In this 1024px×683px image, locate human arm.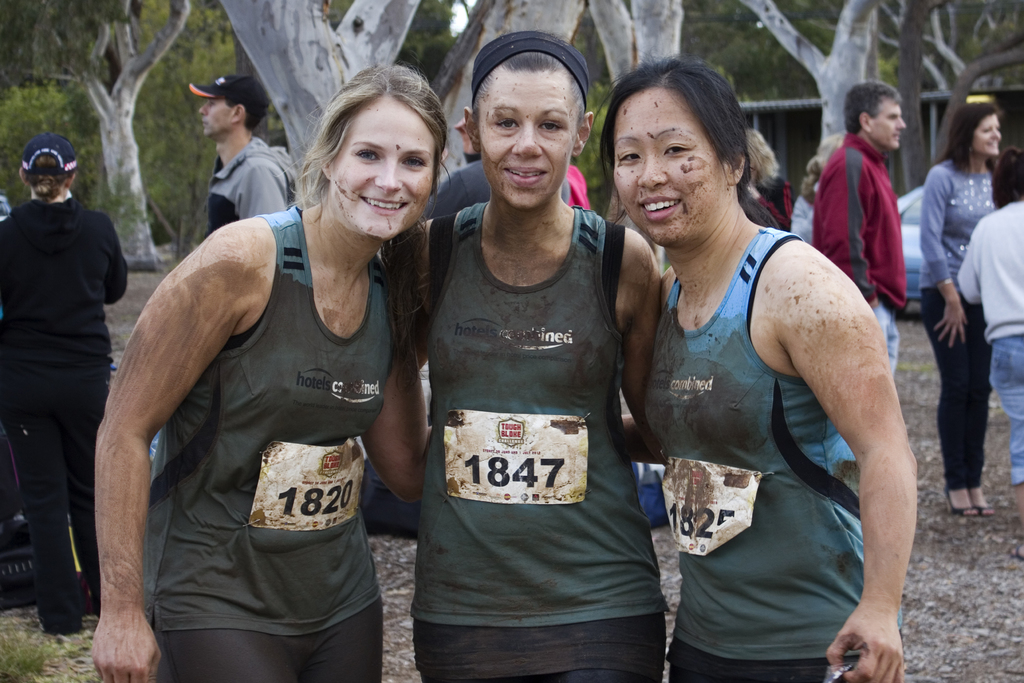
Bounding box: left=964, top=219, right=984, bottom=299.
